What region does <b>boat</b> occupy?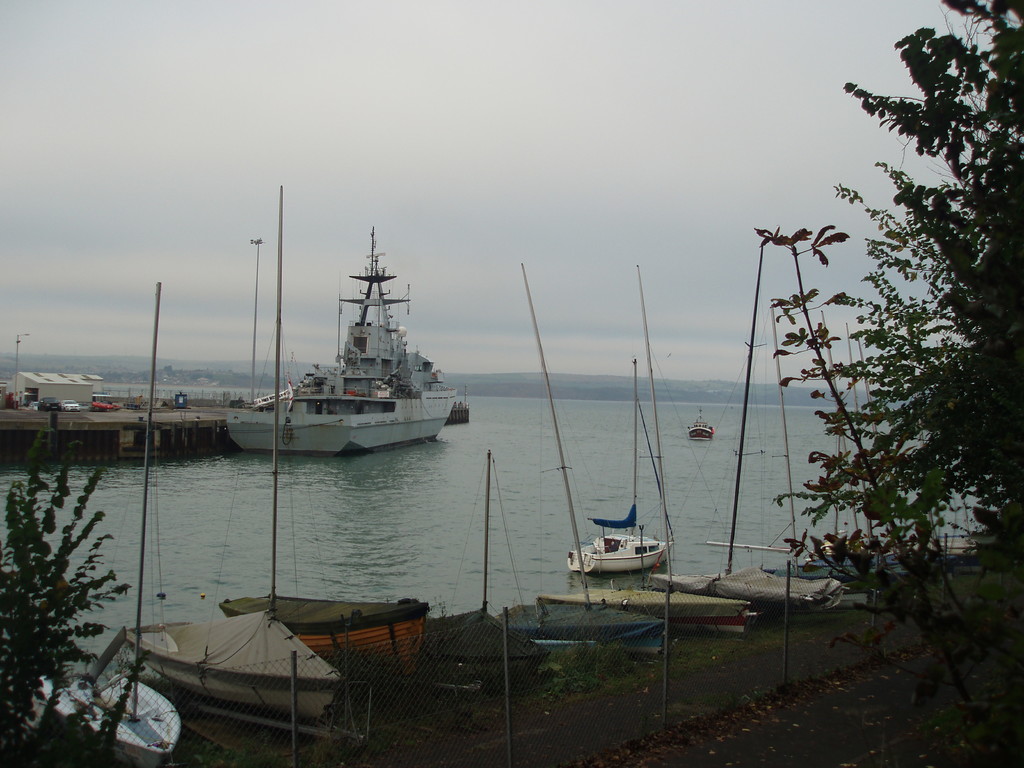
left=568, top=359, right=674, bottom=577.
